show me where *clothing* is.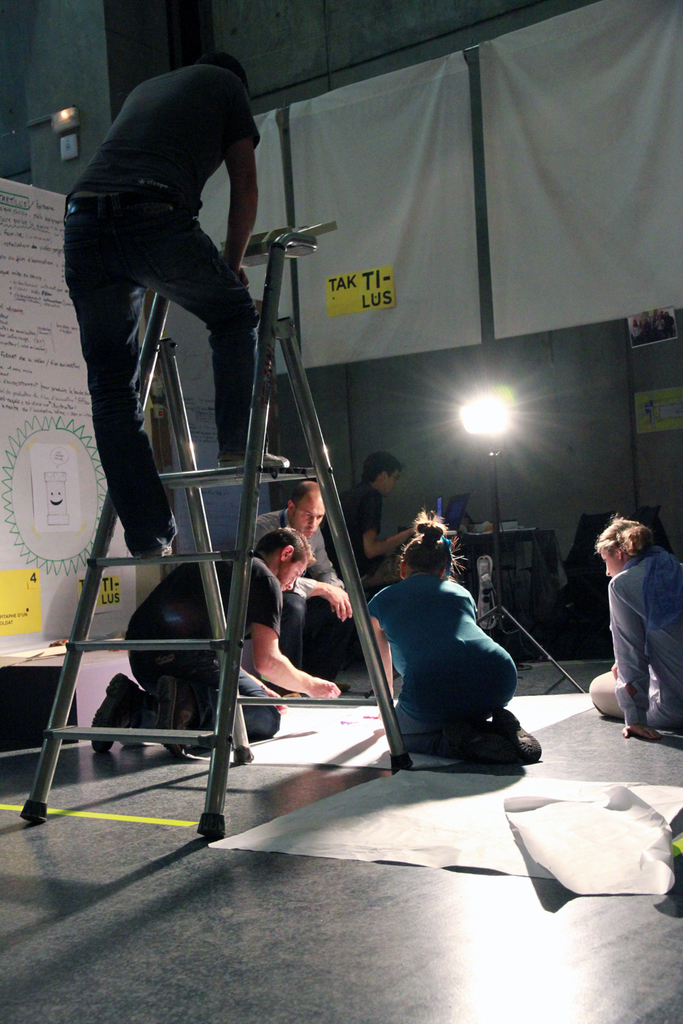
*clothing* is at detection(64, 65, 261, 557).
